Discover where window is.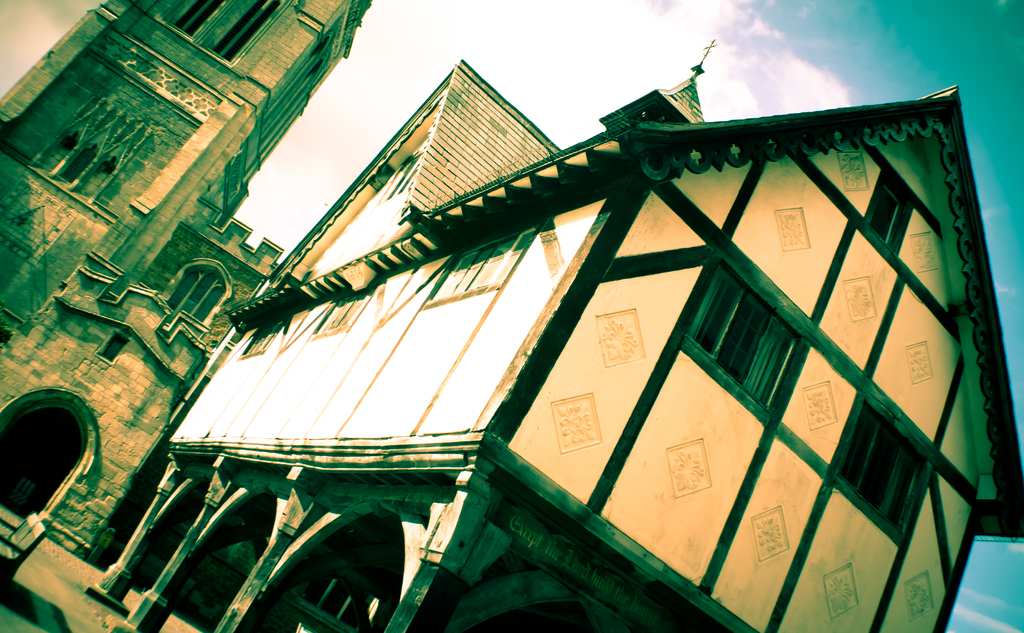
Discovered at 833:409:929:547.
